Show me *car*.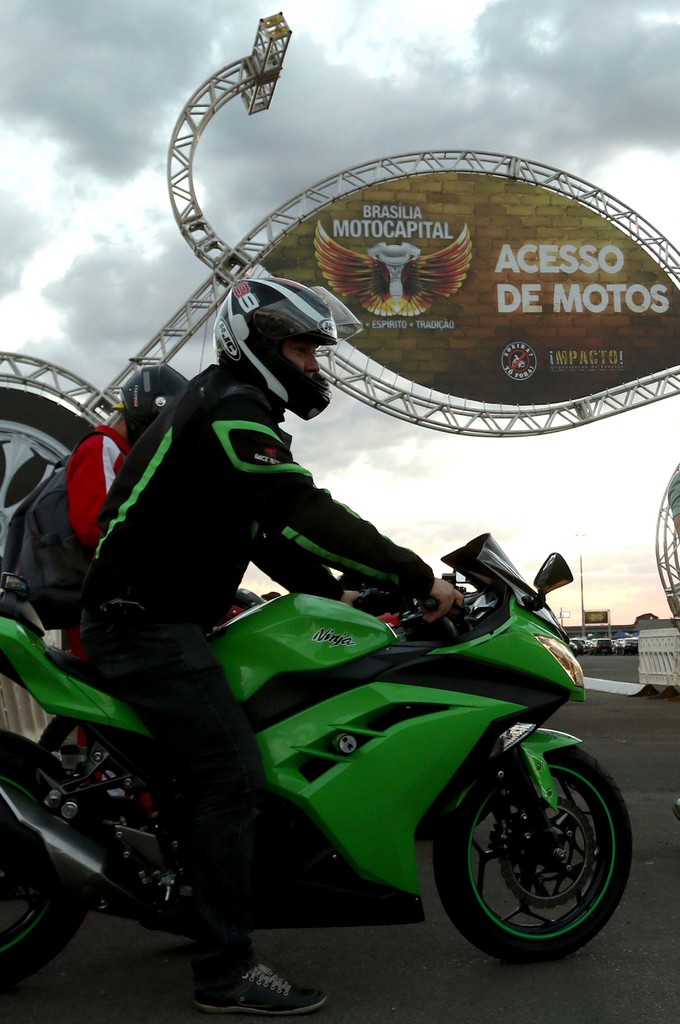
*car* is here: <bbox>616, 636, 637, 653</bbox>.
